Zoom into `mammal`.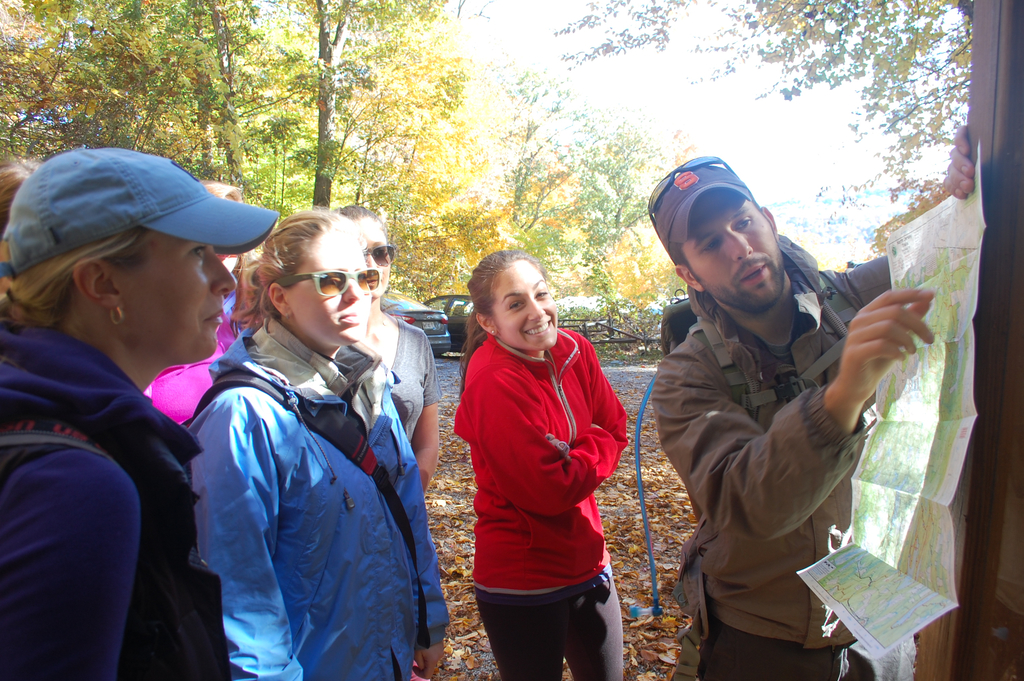
Zoom target: [154, 176, 246, 424].
